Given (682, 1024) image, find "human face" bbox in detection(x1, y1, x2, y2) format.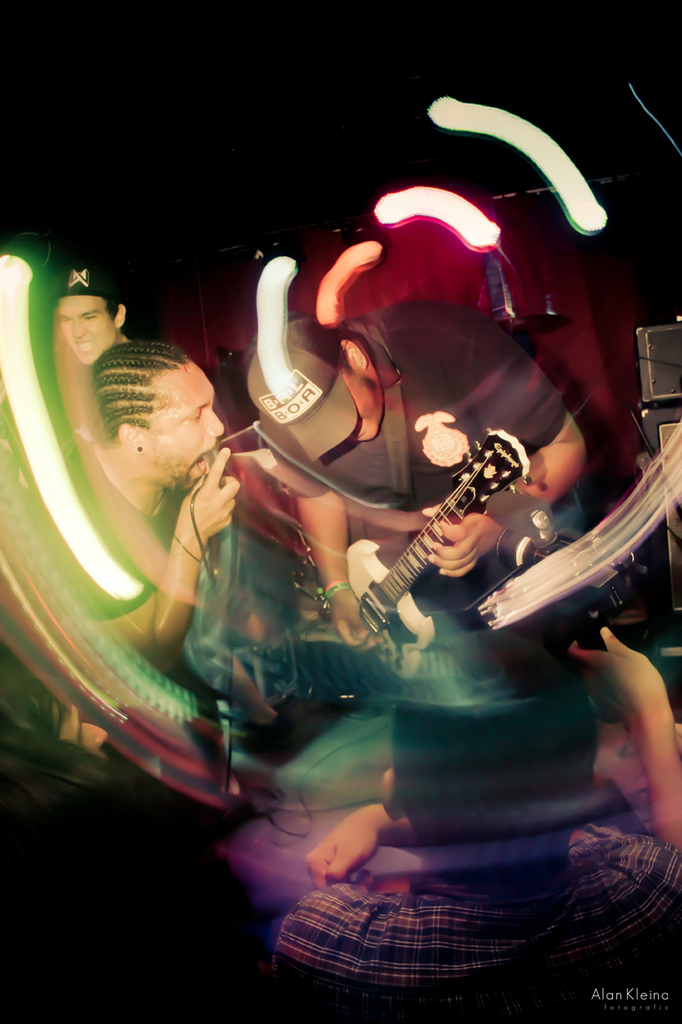
detection(55, 293, 118, 363).
